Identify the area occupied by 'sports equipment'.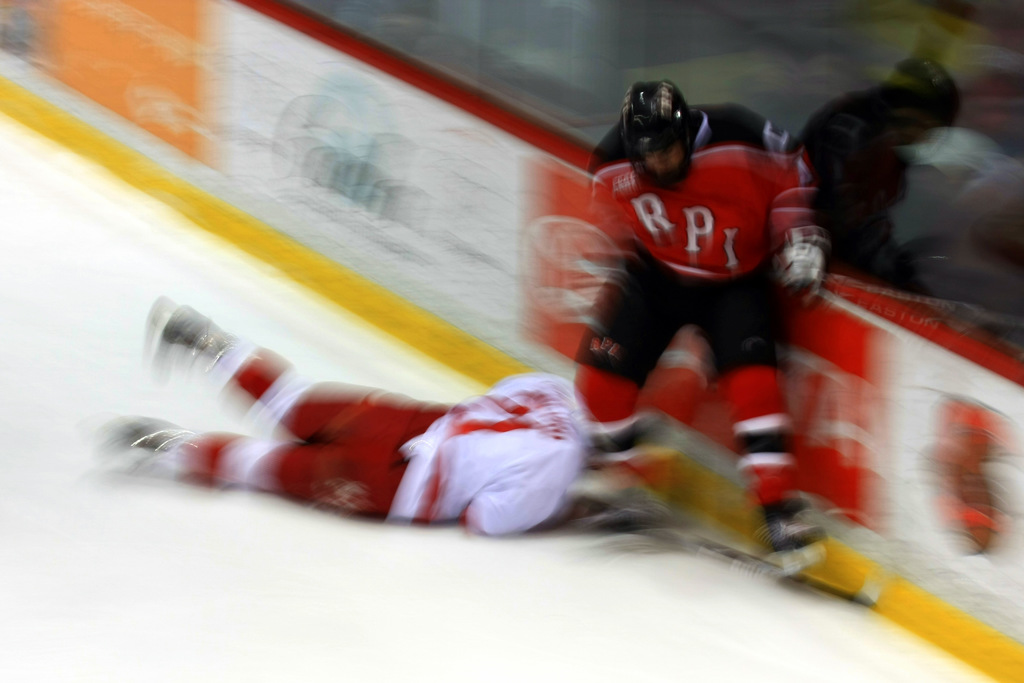
Area: region(615, 79, 685, 192).
